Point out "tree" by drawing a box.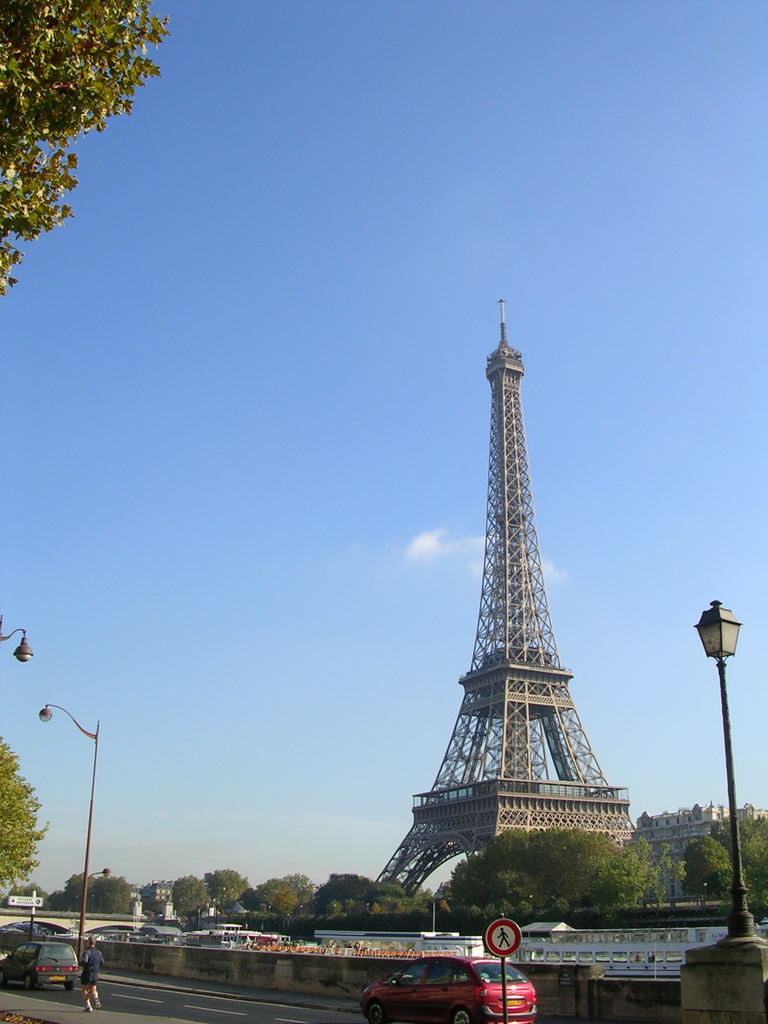
681, 831, 737, 903.
